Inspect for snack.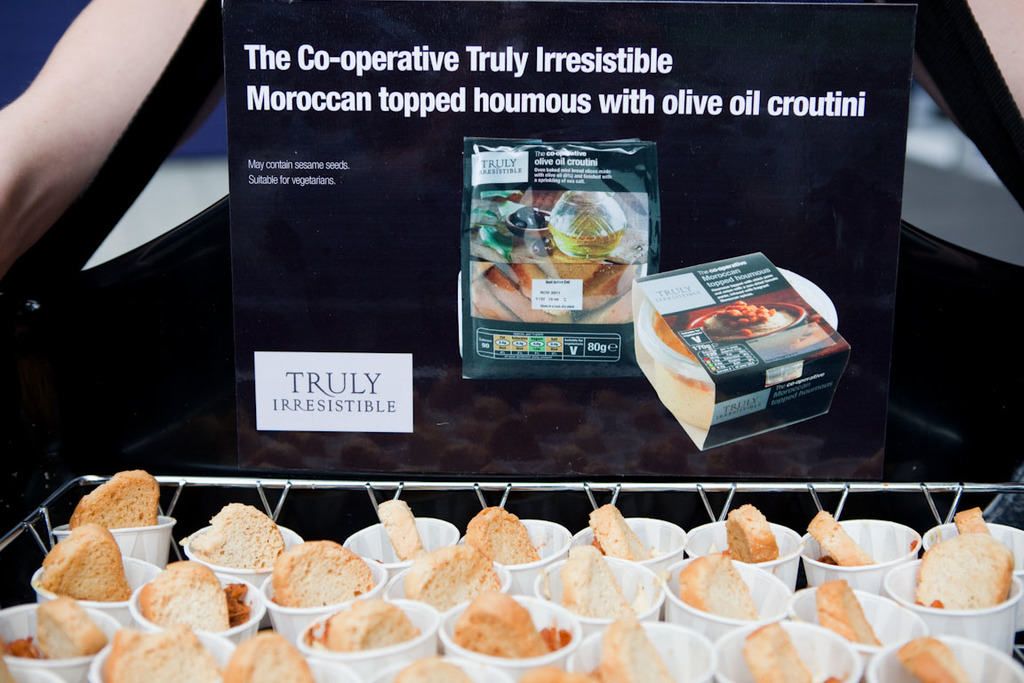
Inspection: x1=721 y1=502 x2=779 y2=565.
